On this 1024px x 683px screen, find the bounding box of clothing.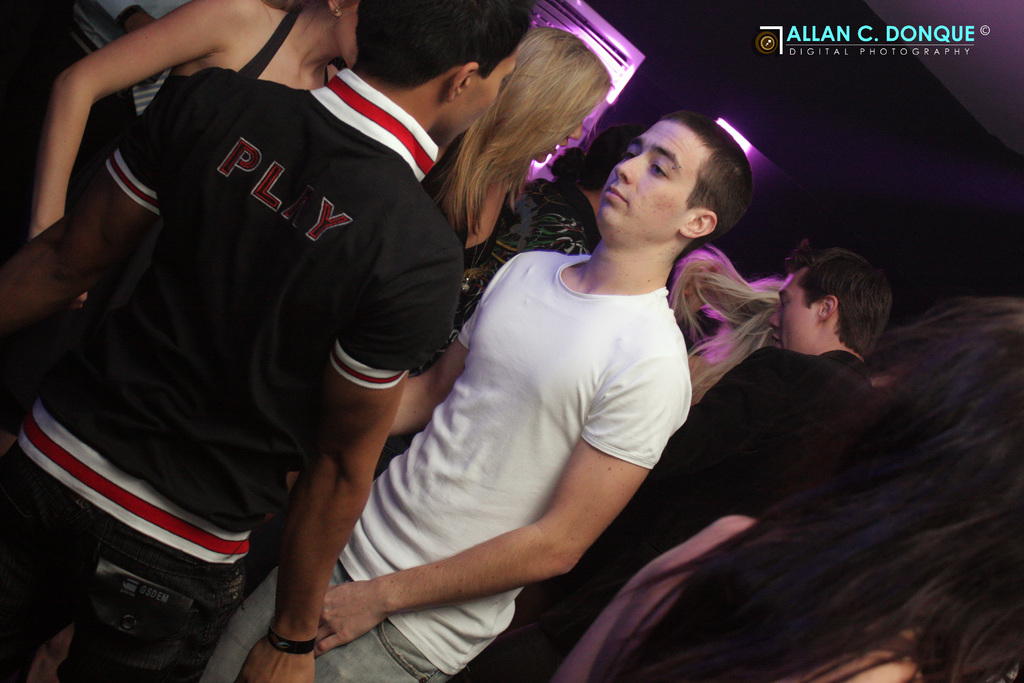
Bounding box: (x1=200, y1=250, x2=694, y2=682).
